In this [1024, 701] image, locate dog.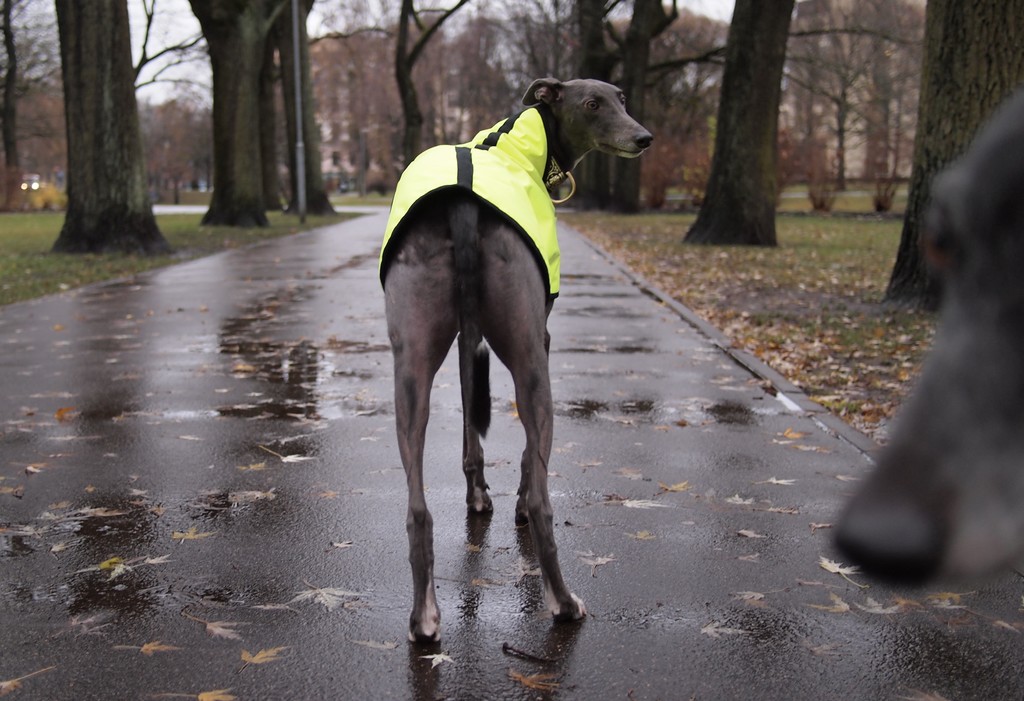
Bounding box: x1=375, y1=77, x2=653, y2=654.
